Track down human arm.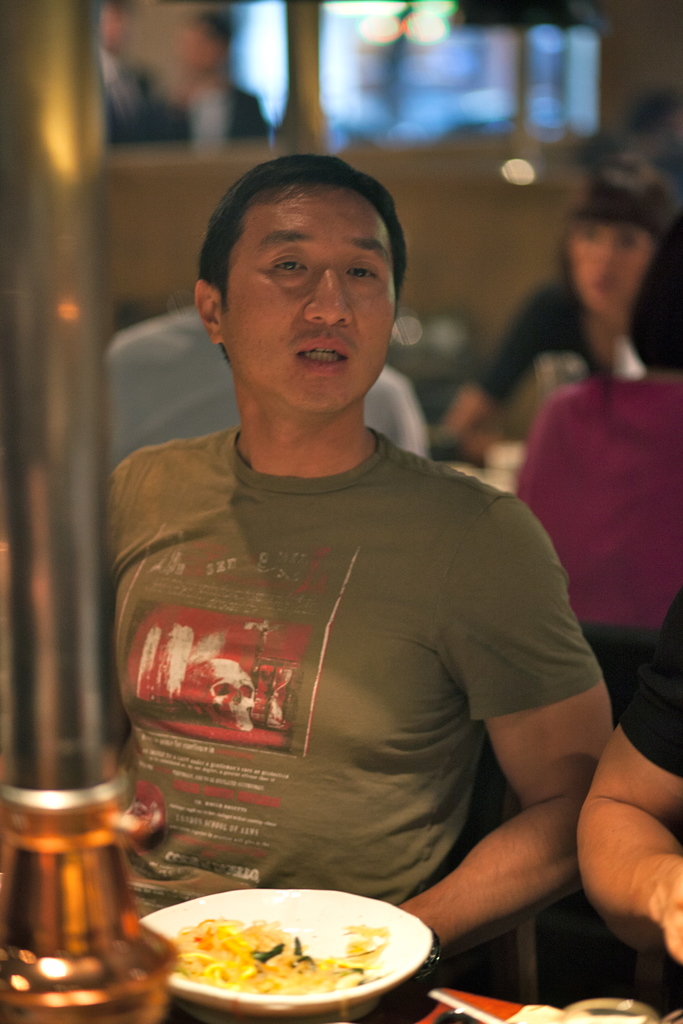
Tracked to [x1=571, y1=586, x2=682, y2=991].
